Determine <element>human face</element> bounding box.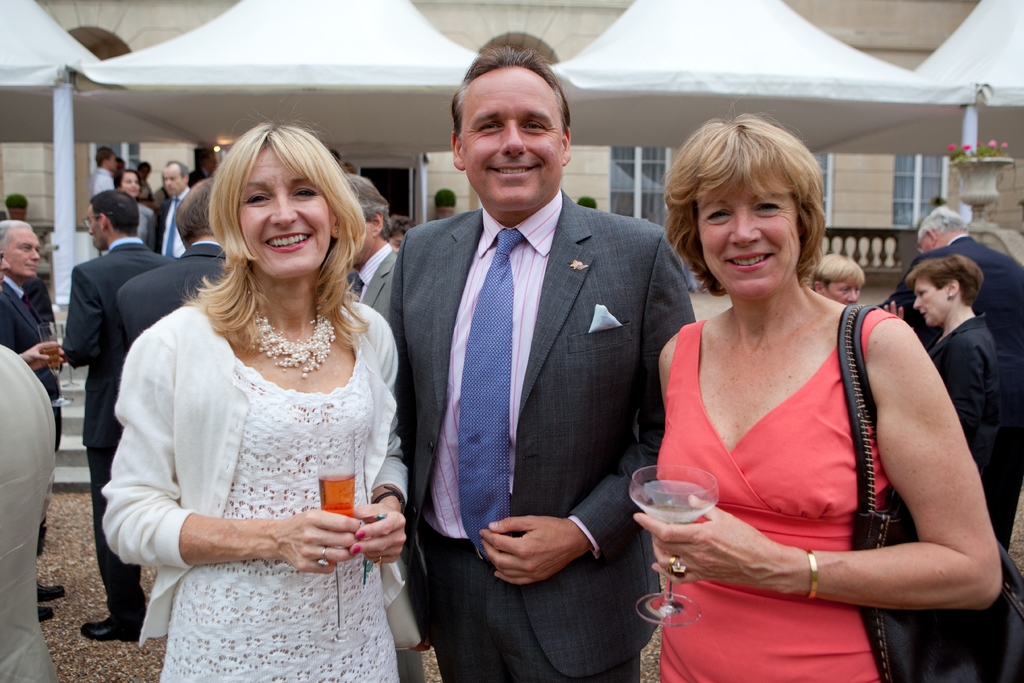
Determined: box(821, 274, 859, 300).
